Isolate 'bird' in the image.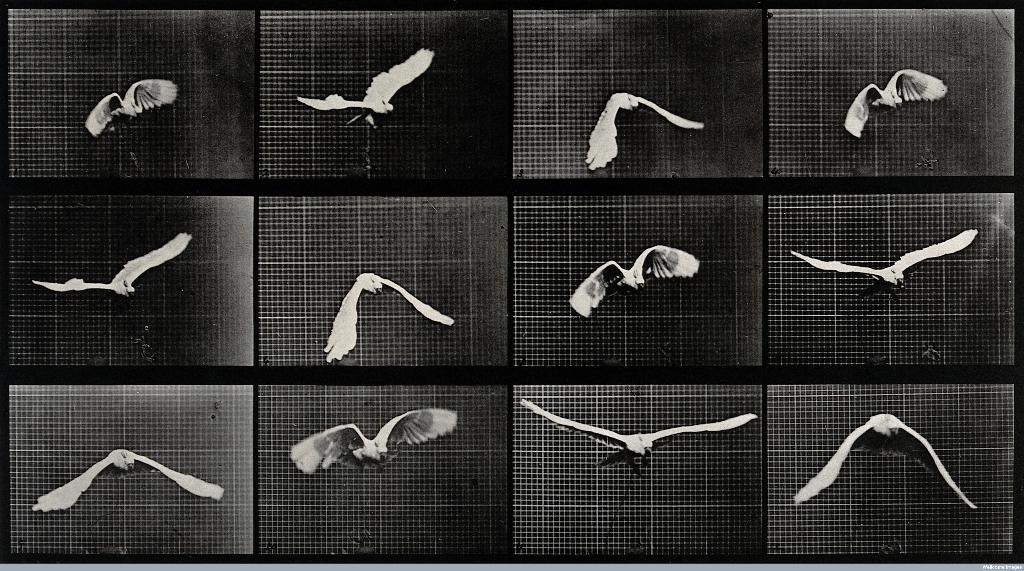
Isolated region: (x1=792, y1=411, x2=982, y2=511).
